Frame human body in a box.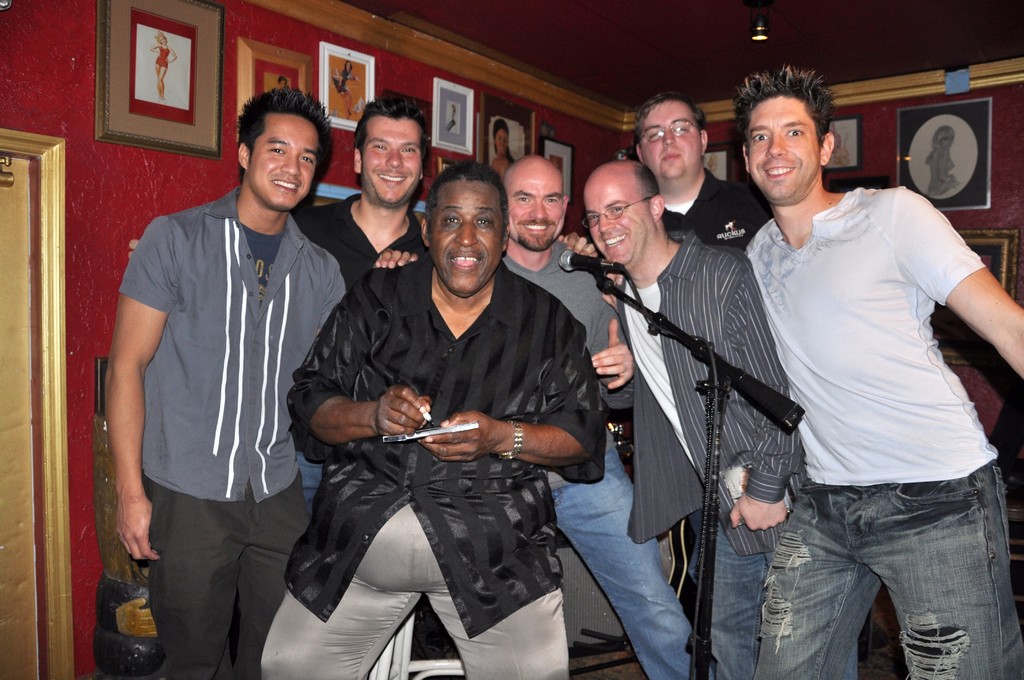
rect(300, 190, 431, 283).
